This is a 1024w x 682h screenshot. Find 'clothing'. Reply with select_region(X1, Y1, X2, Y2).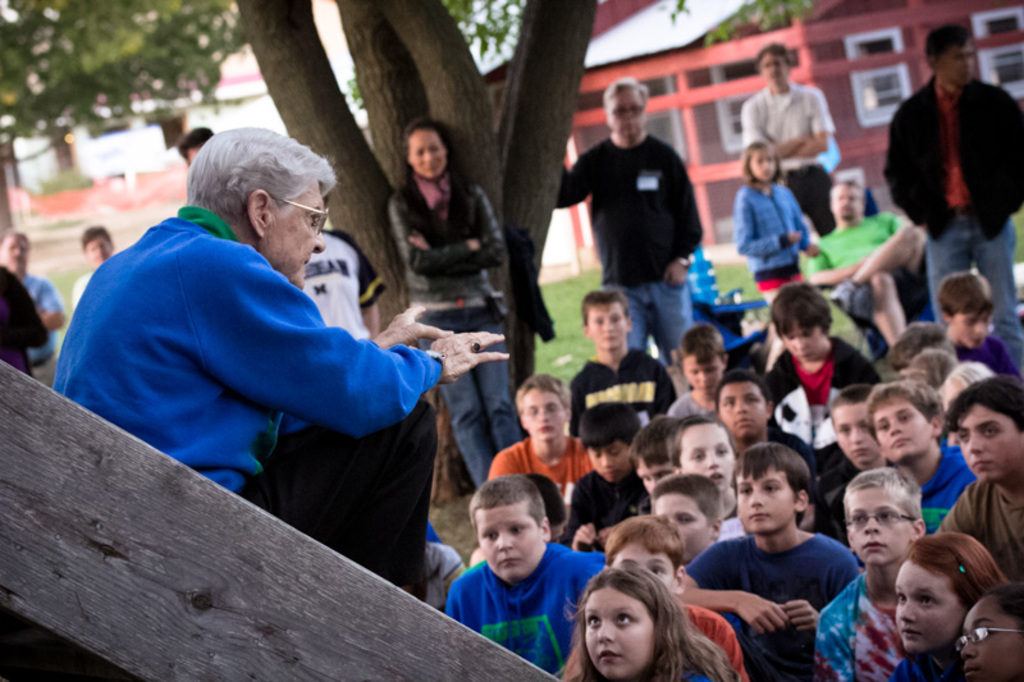
select_region(460, 548, 593, 650).
